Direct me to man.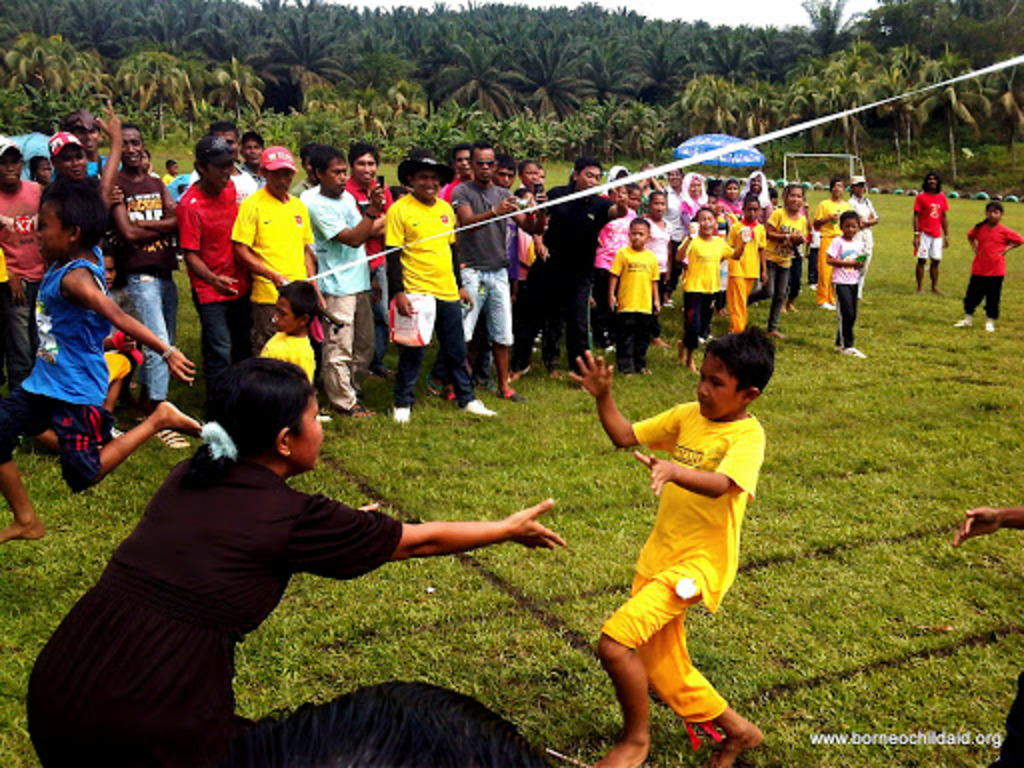
Direction: {"left": 362, "top": 158, "right": 472, "bottom": 394}.
